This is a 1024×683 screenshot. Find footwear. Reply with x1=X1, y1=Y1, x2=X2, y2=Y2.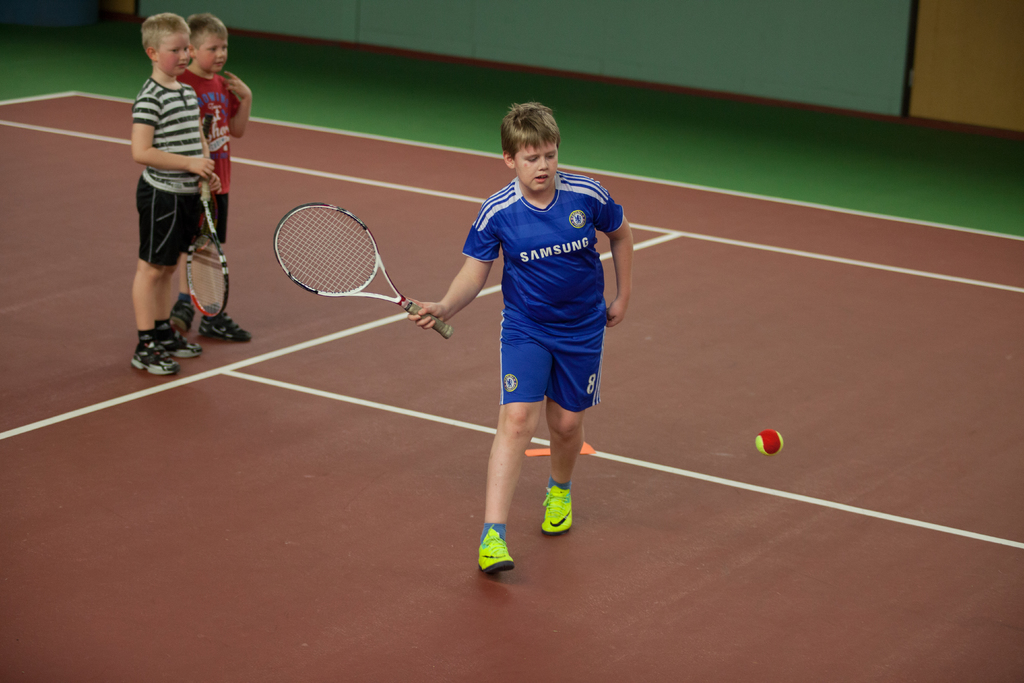
x1=468, y1=520, x2=529, y2=584.
